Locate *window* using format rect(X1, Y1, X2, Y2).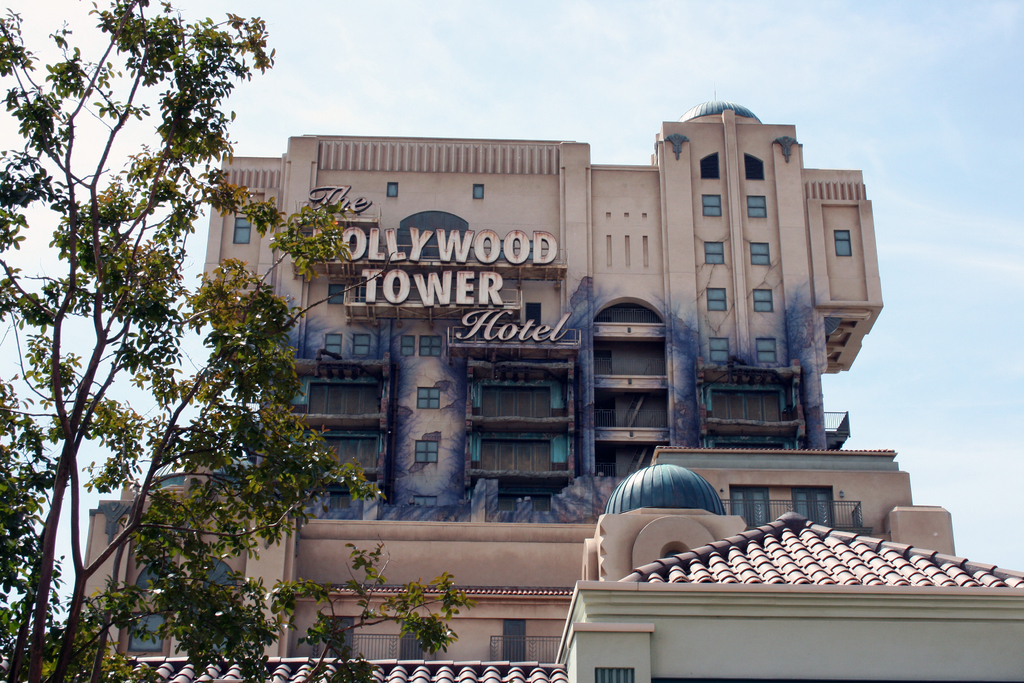
rect(383, 179, 399, 199).
